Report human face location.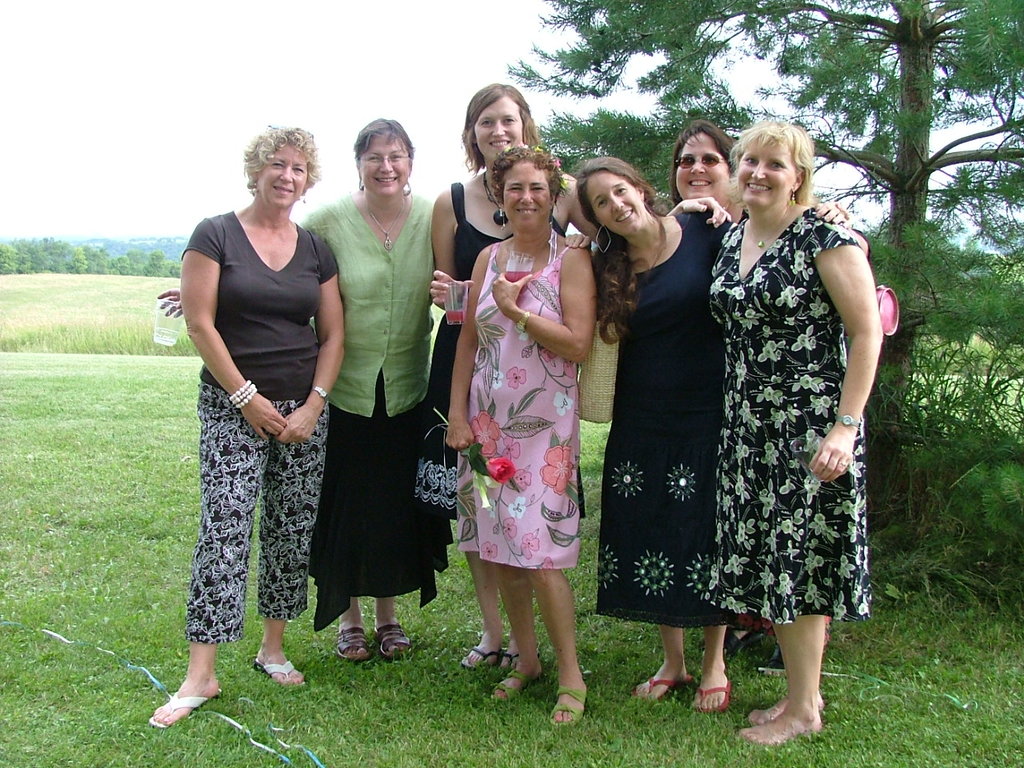
Report: left=498, top=158, right=550, bottom=235.
